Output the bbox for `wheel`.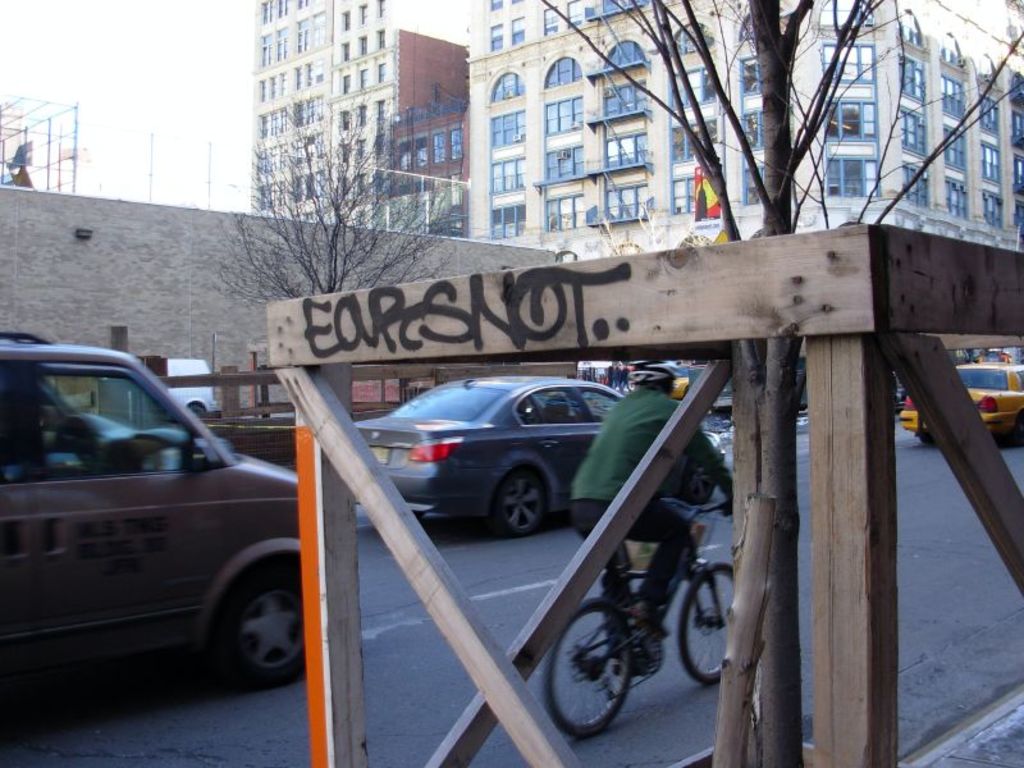
region(677, 563, 735, 689).
